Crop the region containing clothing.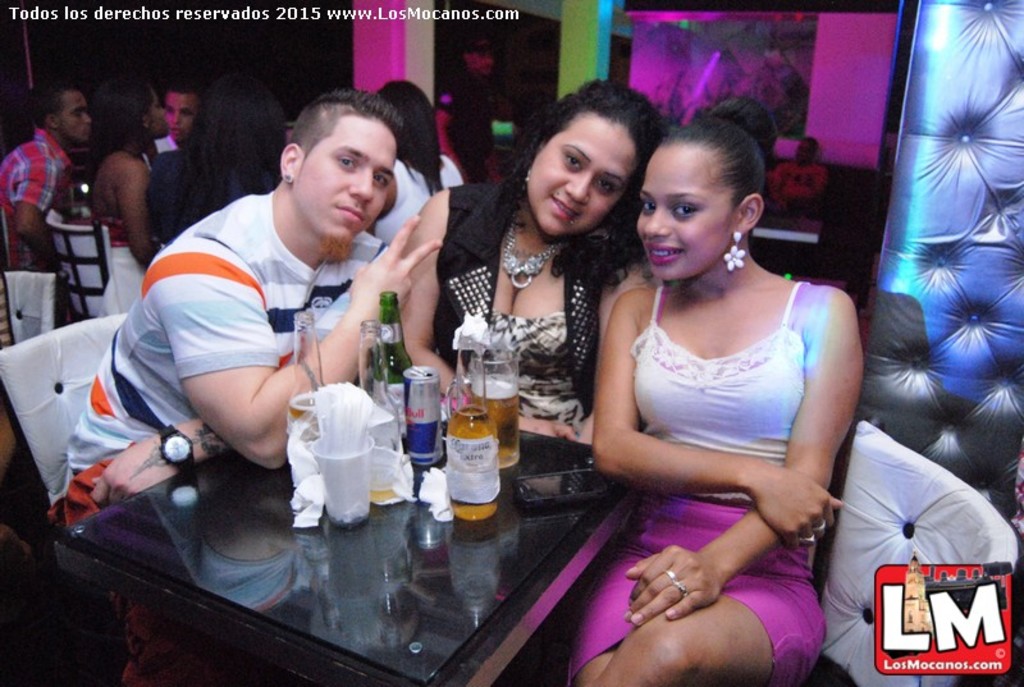
Crop region: rect(426, 194, 668, 445).
